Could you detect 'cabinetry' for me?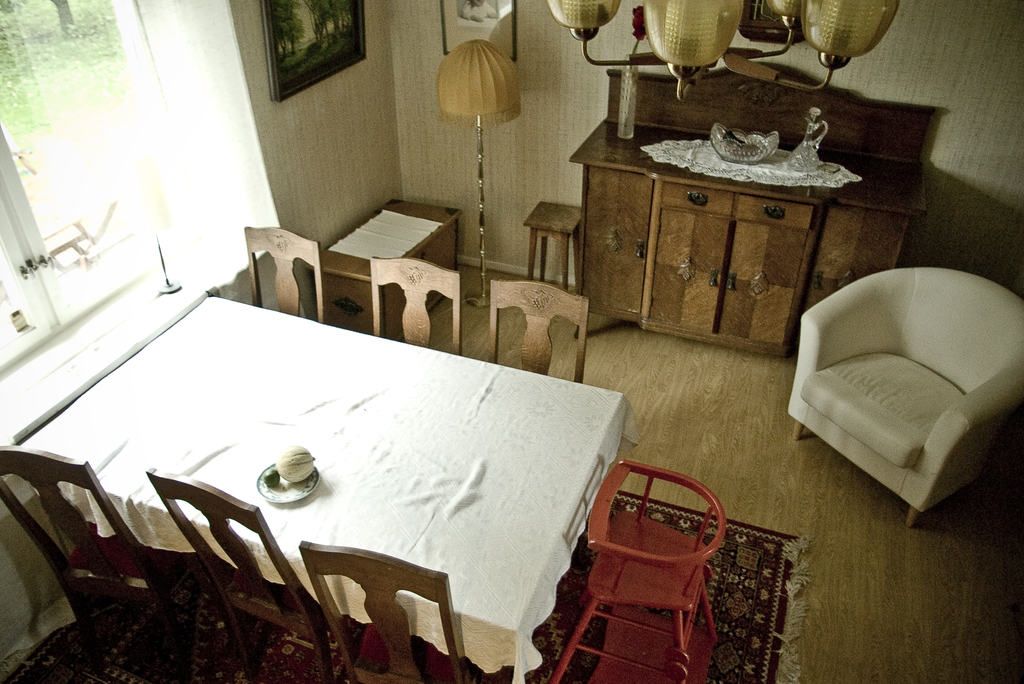
Detection result: crop(307, 199, 459, 336).
